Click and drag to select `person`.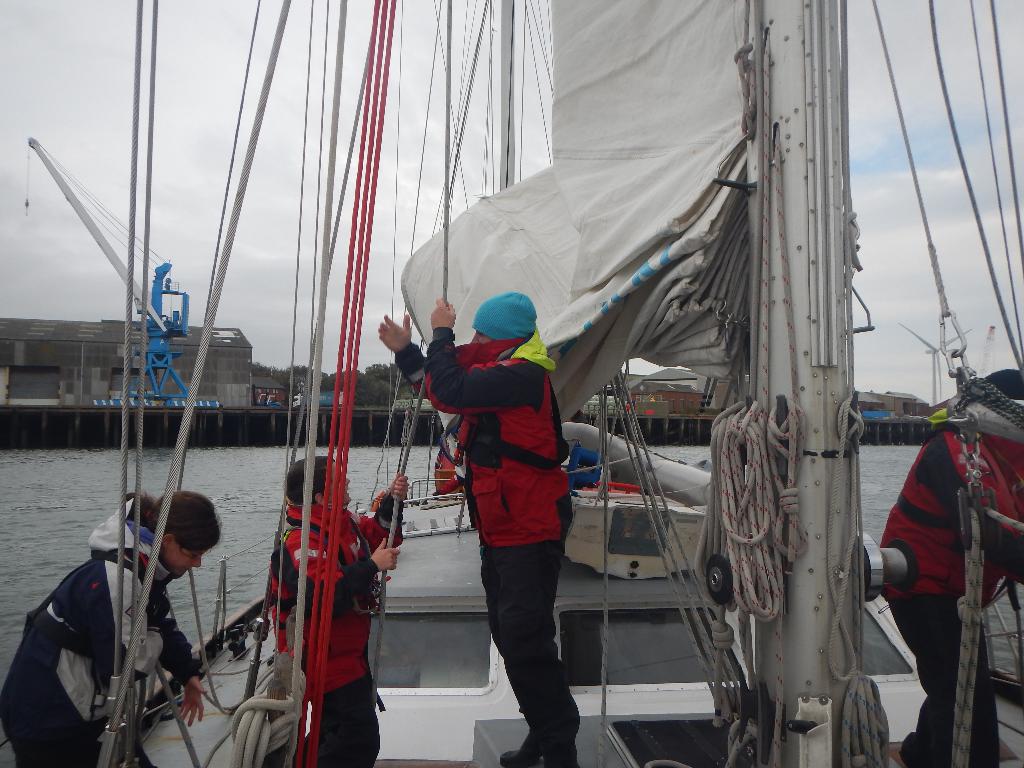
Selection: pyautogui.locateOnScreen(379, 292, 583, 766).
